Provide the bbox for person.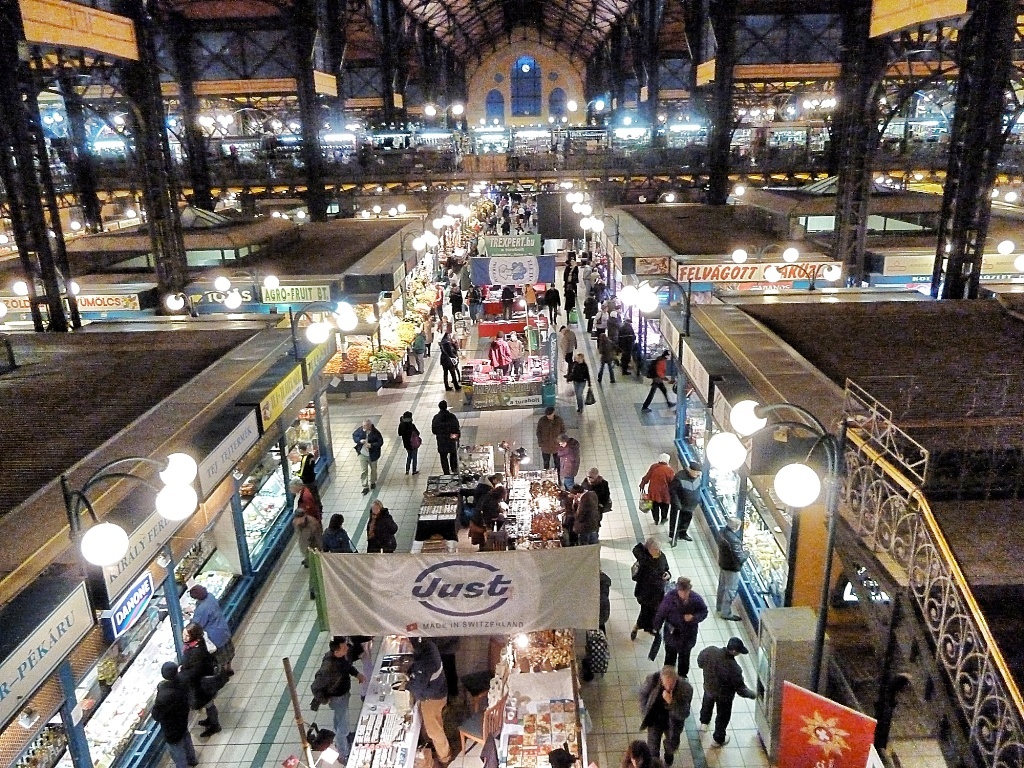
(x1=563, y1=323, x2=580, y2=366).
